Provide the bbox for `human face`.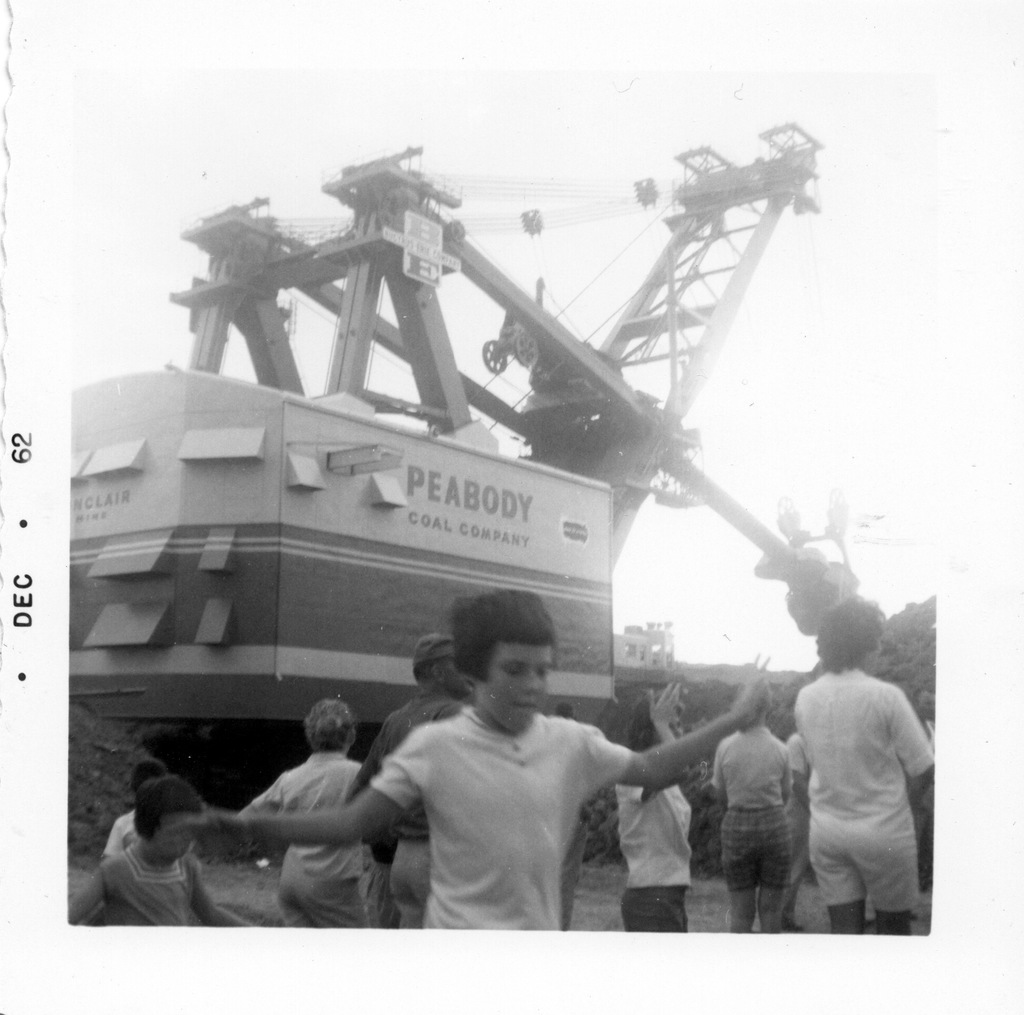
region(913, 696, 931, 719).
